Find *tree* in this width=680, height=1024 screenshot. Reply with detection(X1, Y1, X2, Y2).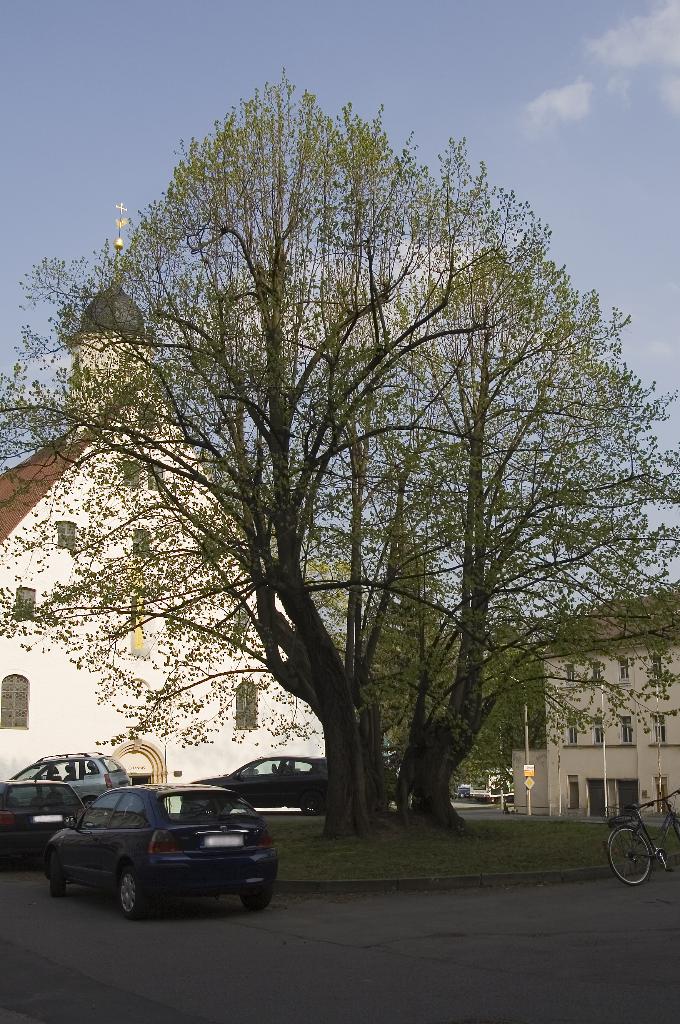
detection(441, 623, 556, 767).
